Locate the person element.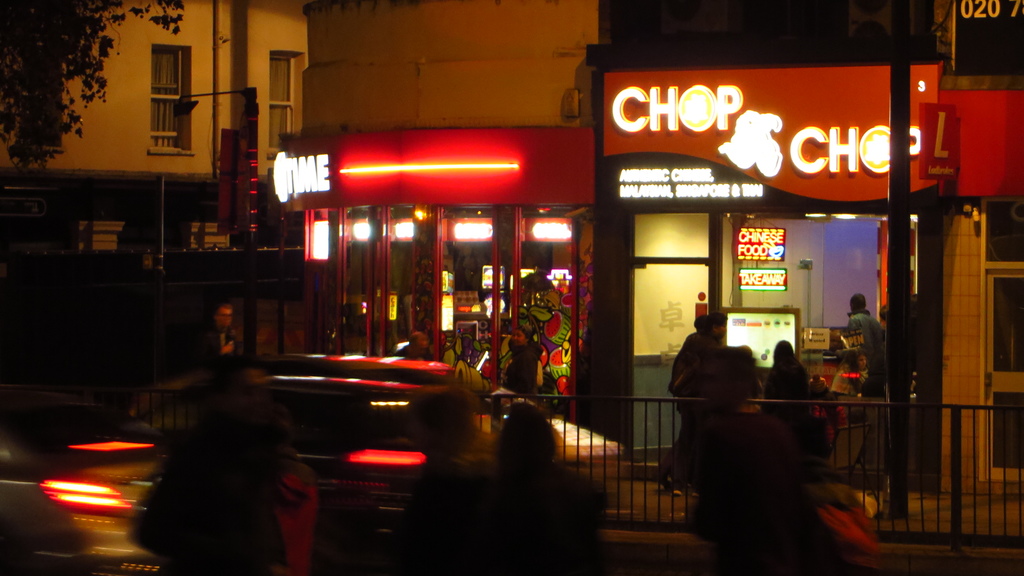
Element bbox: 506, 327, 541, 390.
